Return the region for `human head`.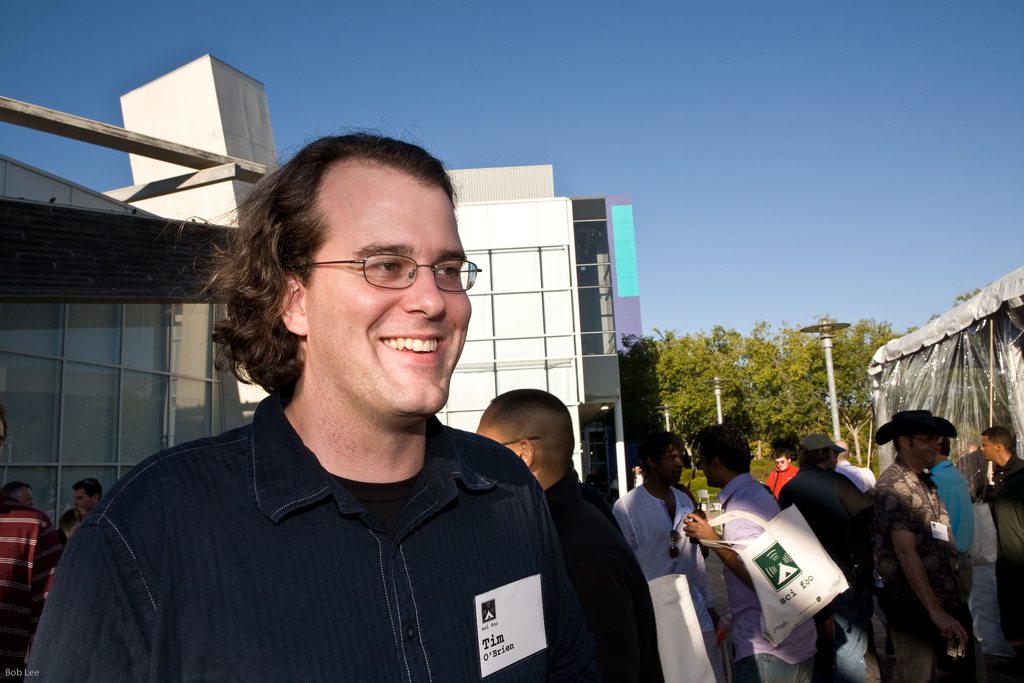
bbox=(698, 422, 757, 487).
